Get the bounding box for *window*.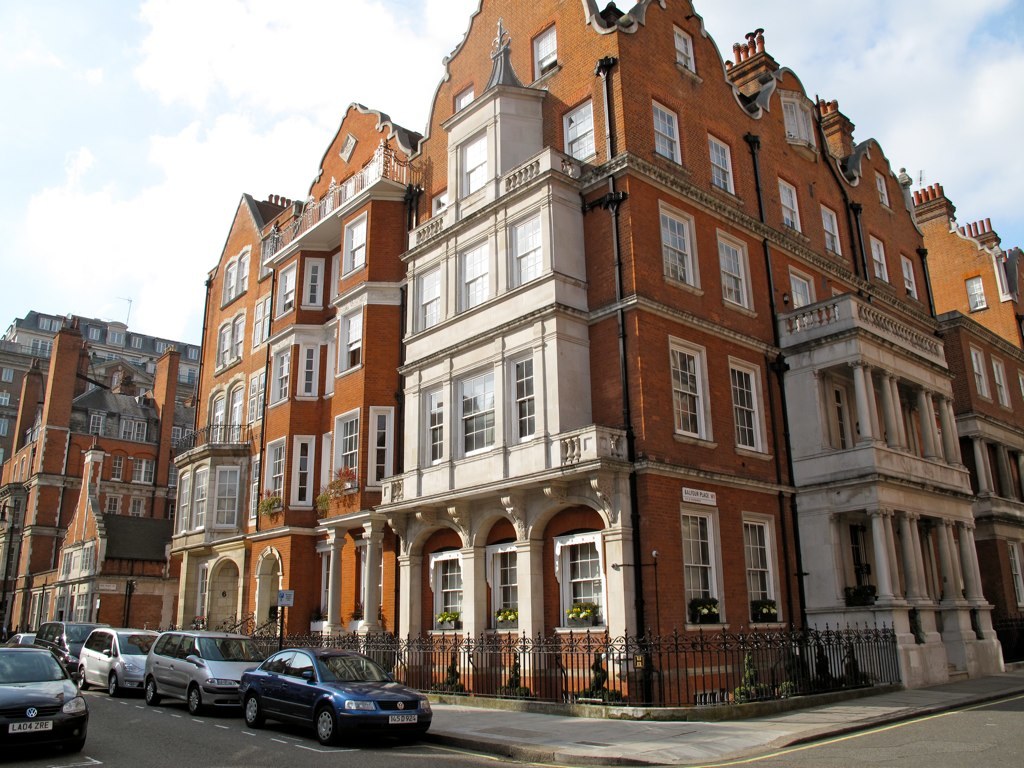
Rect(789, 96, 816, 150).
